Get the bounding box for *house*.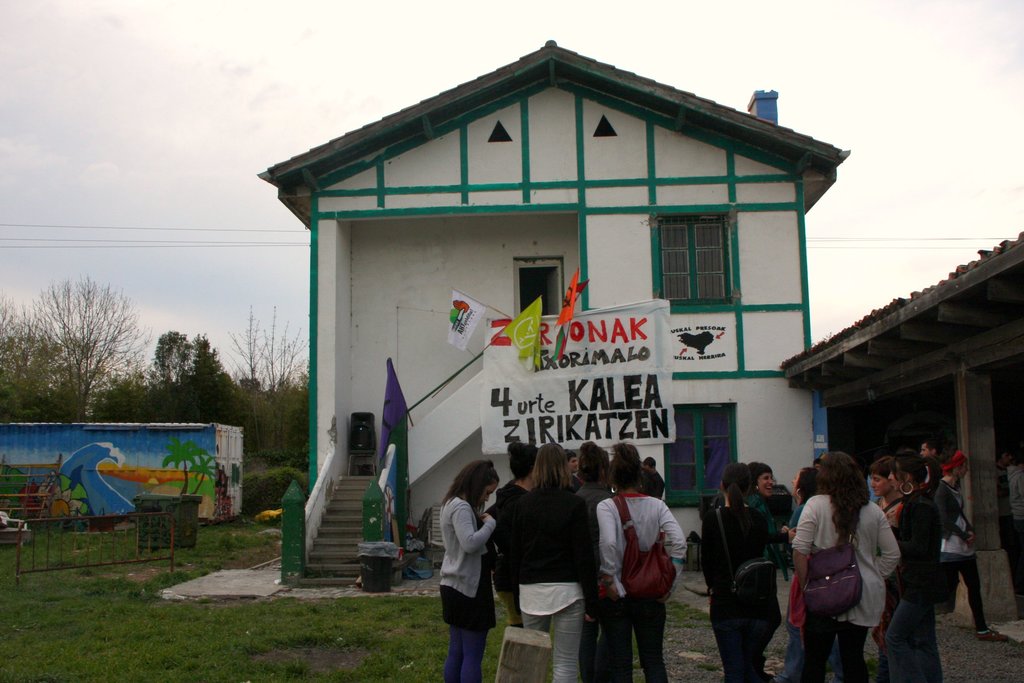
locate(256, 39, 852, 586).
